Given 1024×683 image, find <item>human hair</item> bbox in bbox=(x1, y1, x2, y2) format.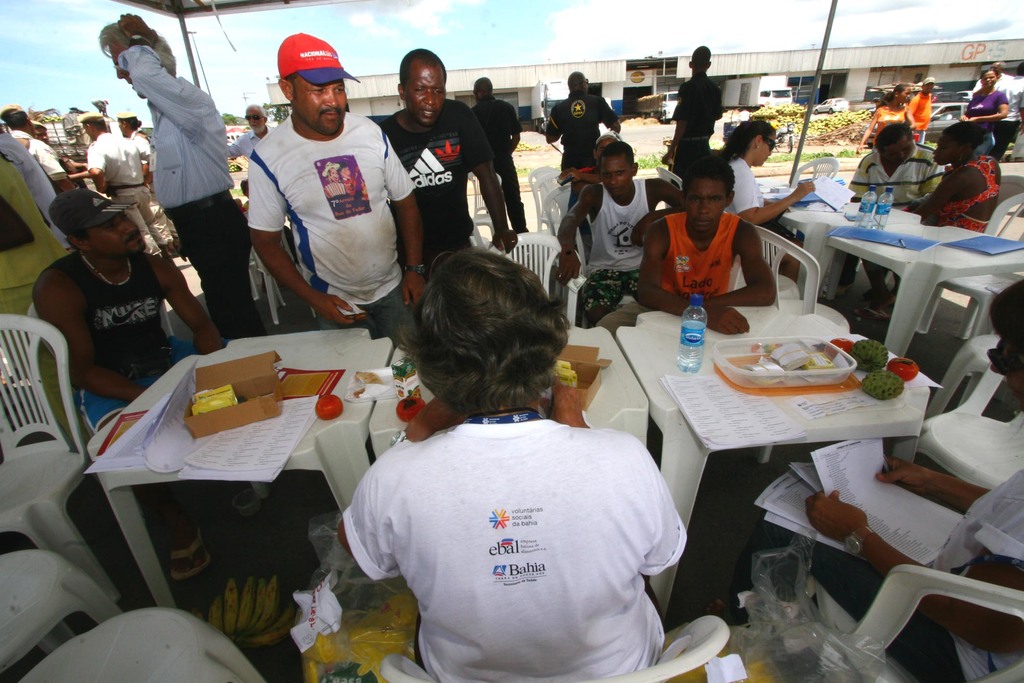
bbox=(980, 68, 1001, 78).
